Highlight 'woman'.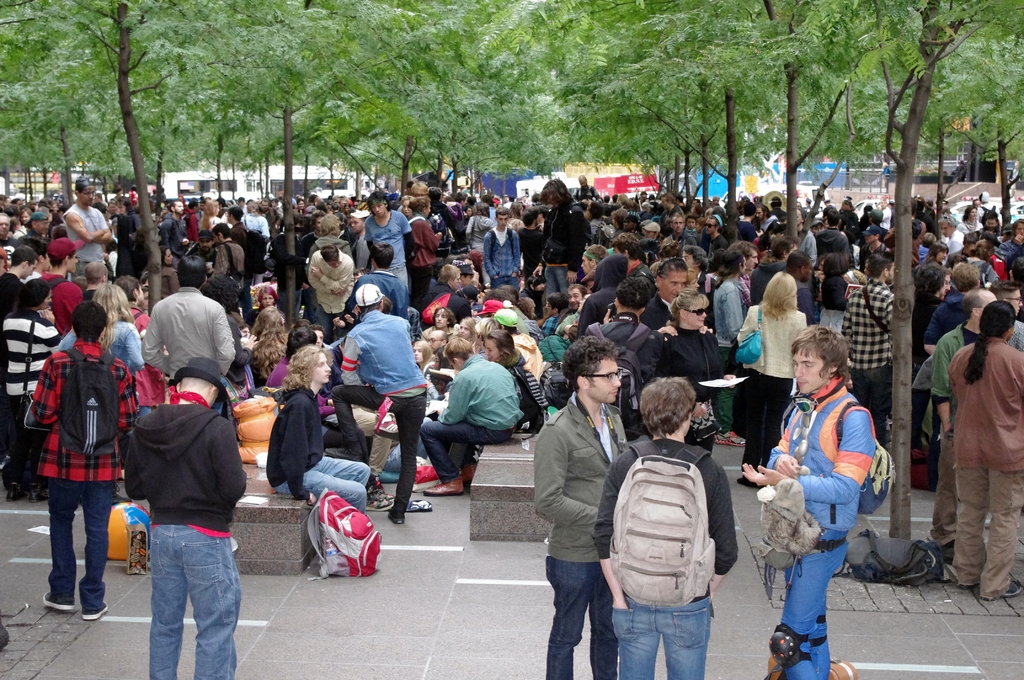
Highlighted region: detection(400, 195, 415, 219).
